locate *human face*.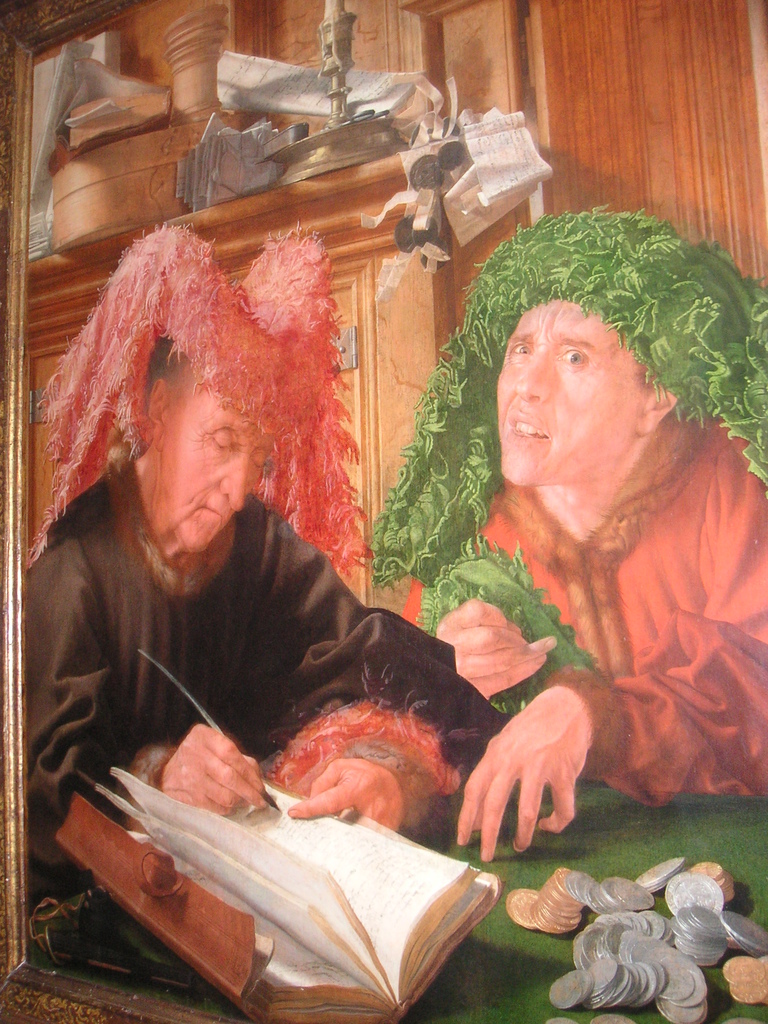
Bounding box: 163/376/278/545.
